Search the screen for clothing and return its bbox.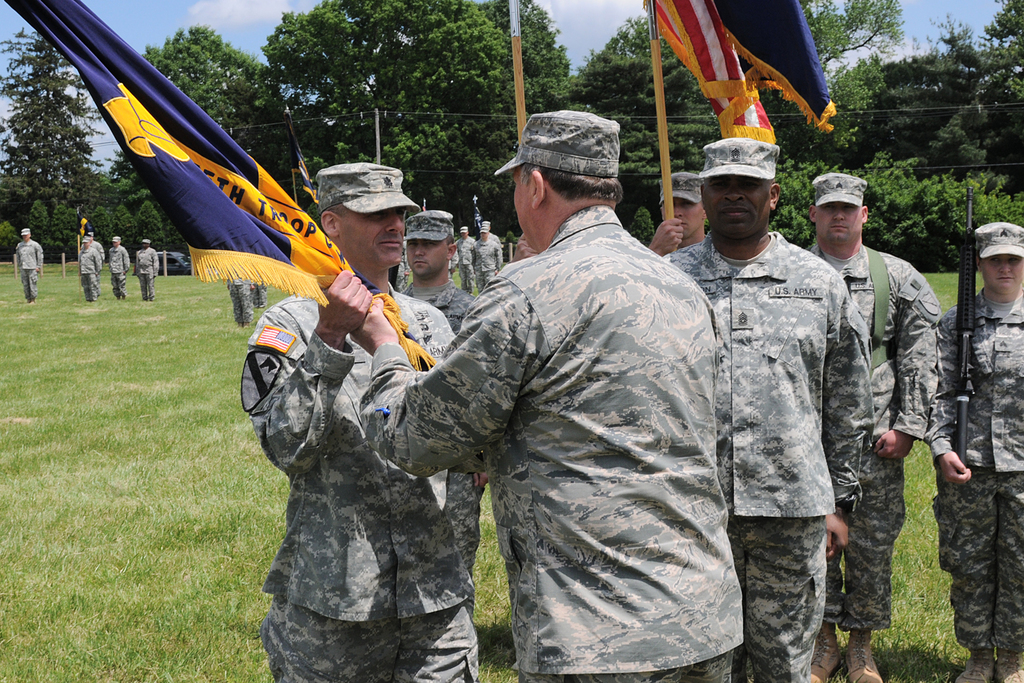
Found: (left=658, top=225, right=875, bottom=678).
